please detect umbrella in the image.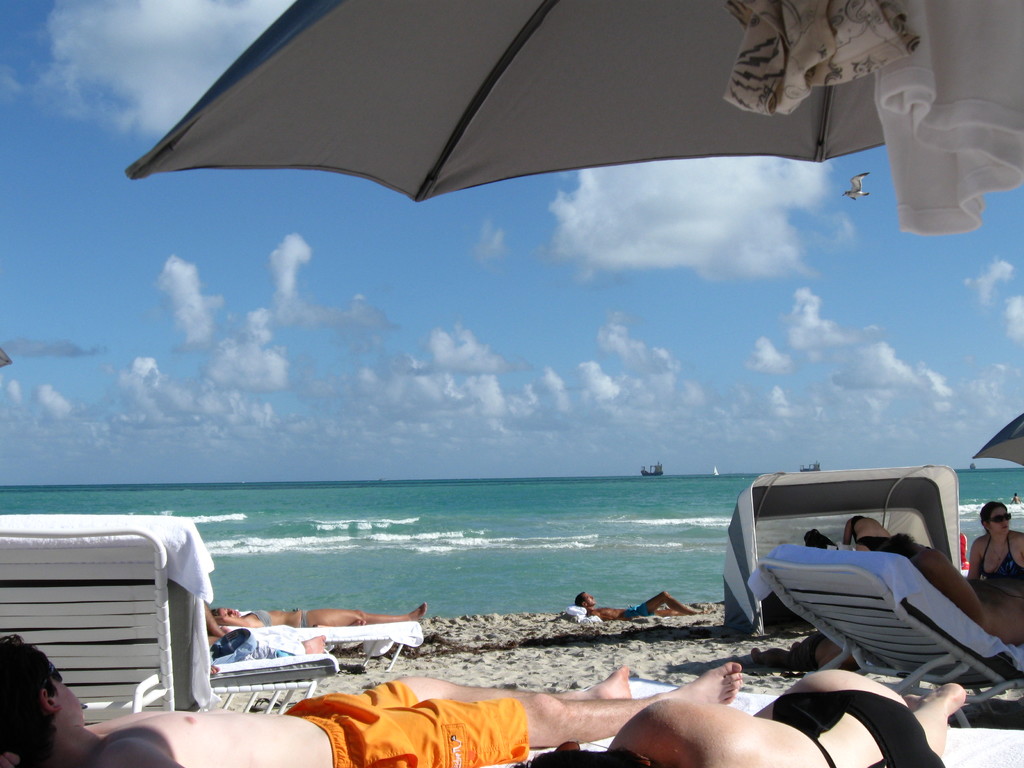
(left=125, top=0, right=890, bottom=204).
